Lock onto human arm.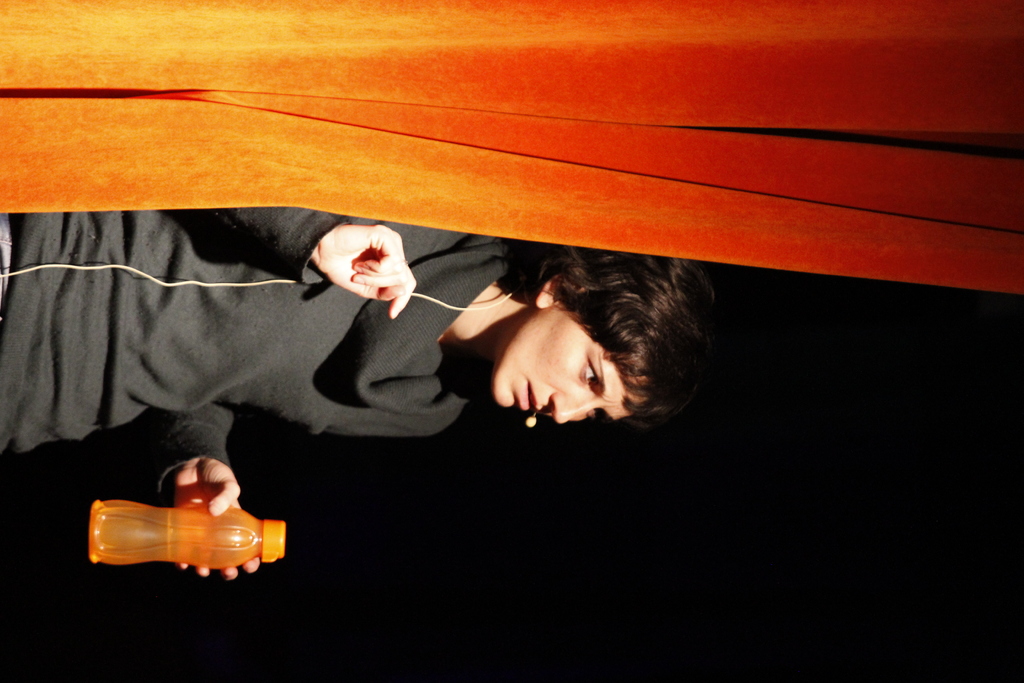
Locked: x1=156 y1=390 x2=271 y2=587.
